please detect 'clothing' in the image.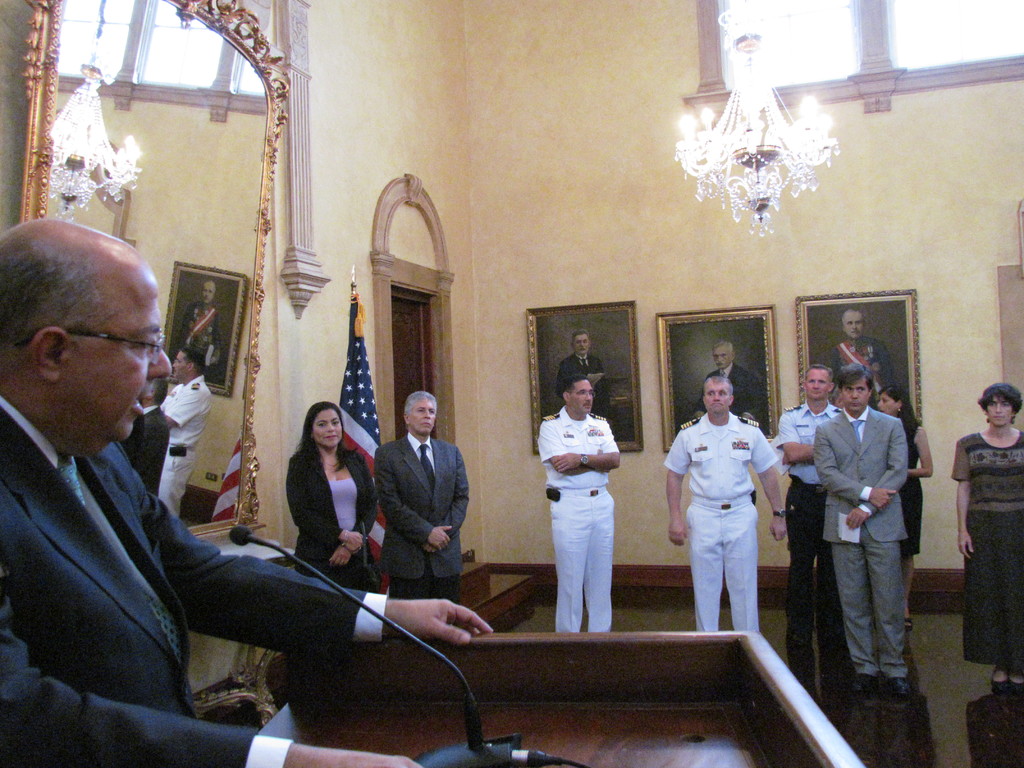
(949, 431, 1023, 662).
